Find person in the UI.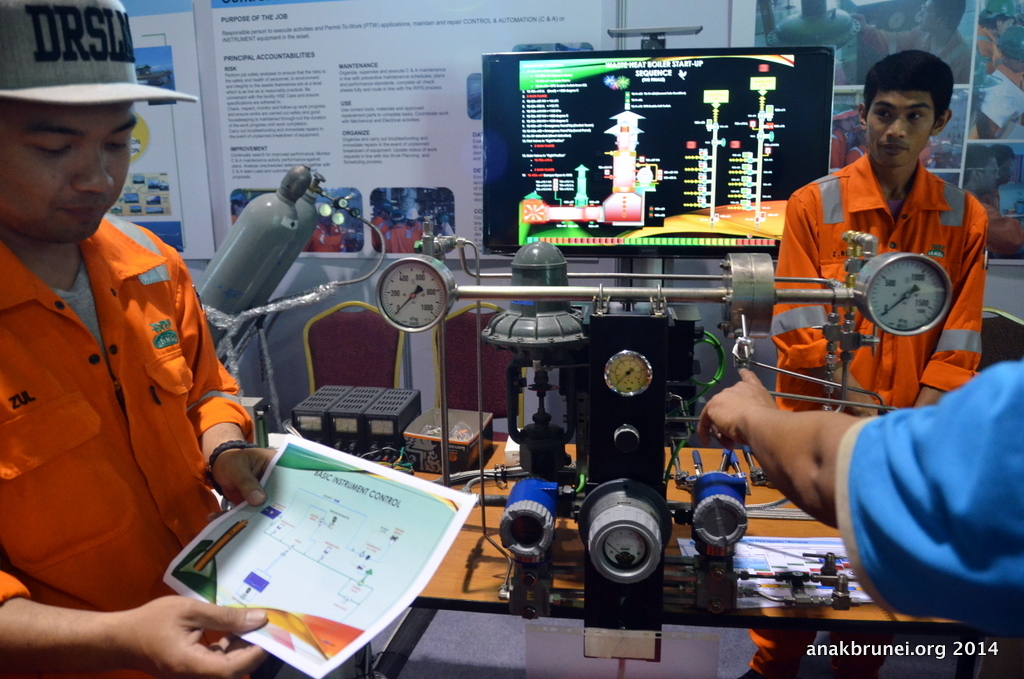
UI element at bbox(696, 341, 1023, 628).
